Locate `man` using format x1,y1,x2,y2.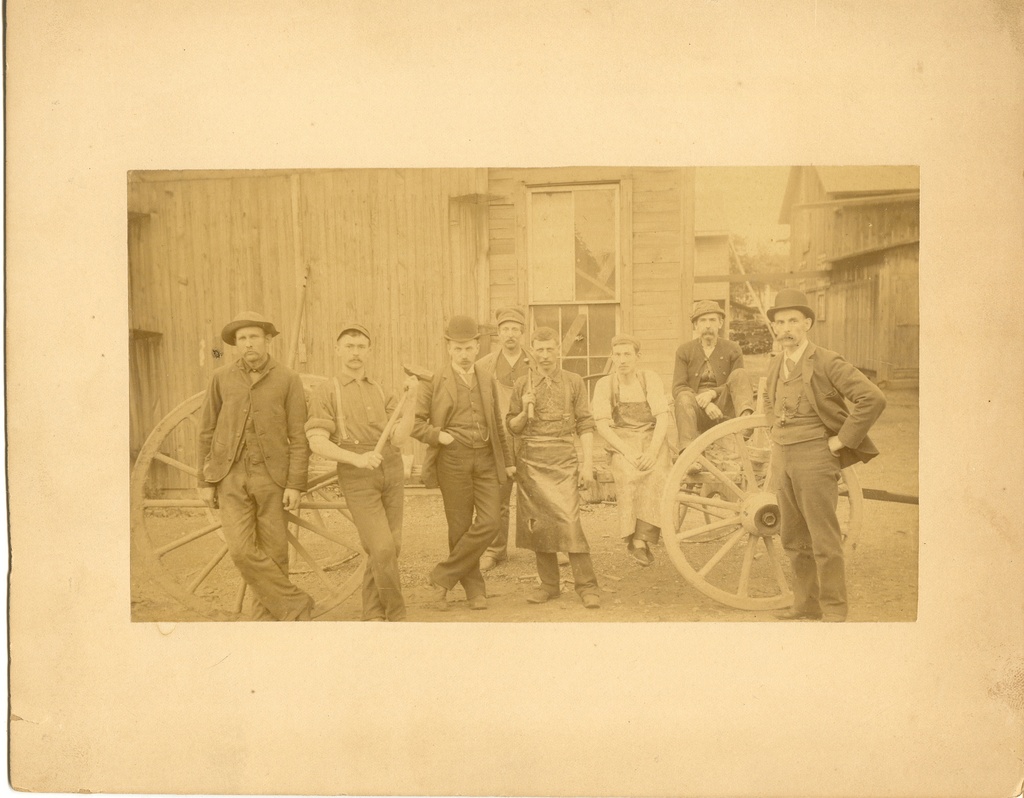
197,310,315,620.
